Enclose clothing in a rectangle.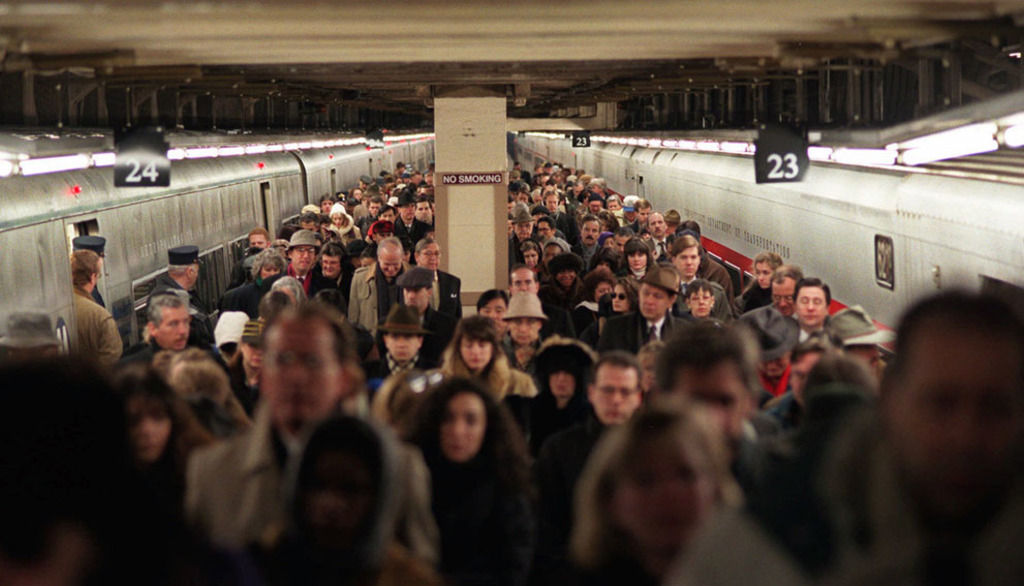
425,260,461,325.
